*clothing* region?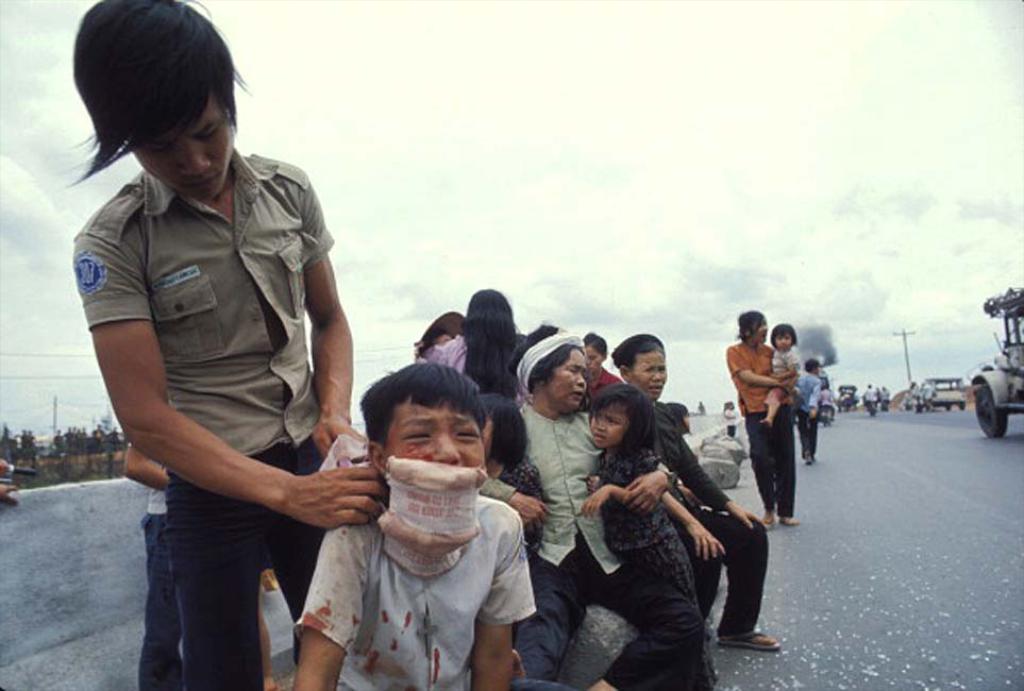
{"left": 138, "top": 482, "right": 200, "bottom": 690}
